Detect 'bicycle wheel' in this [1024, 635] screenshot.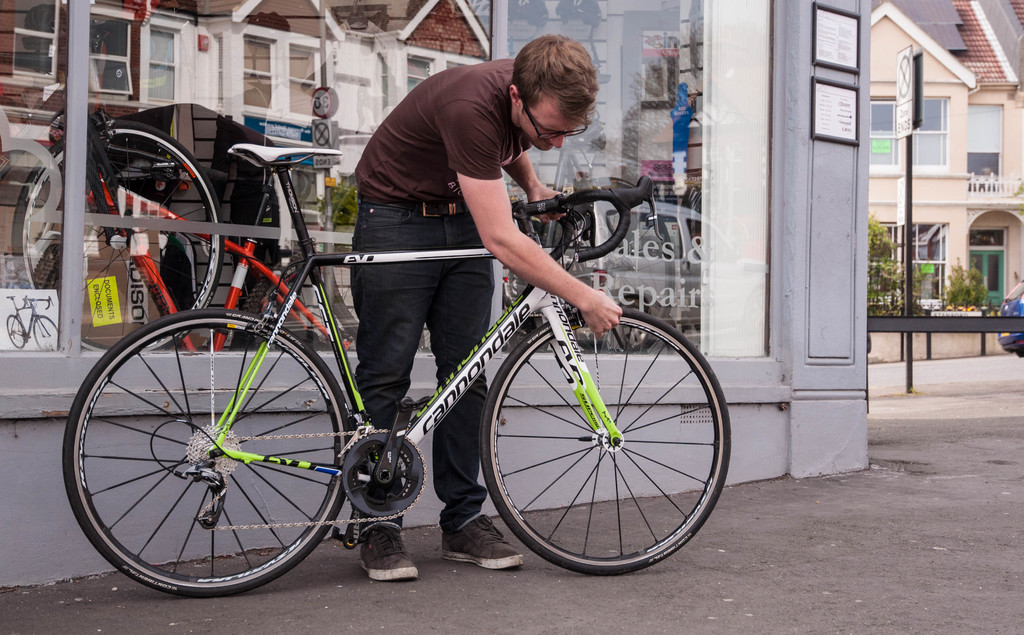
Detection: box(68, 318, 359, 599).
